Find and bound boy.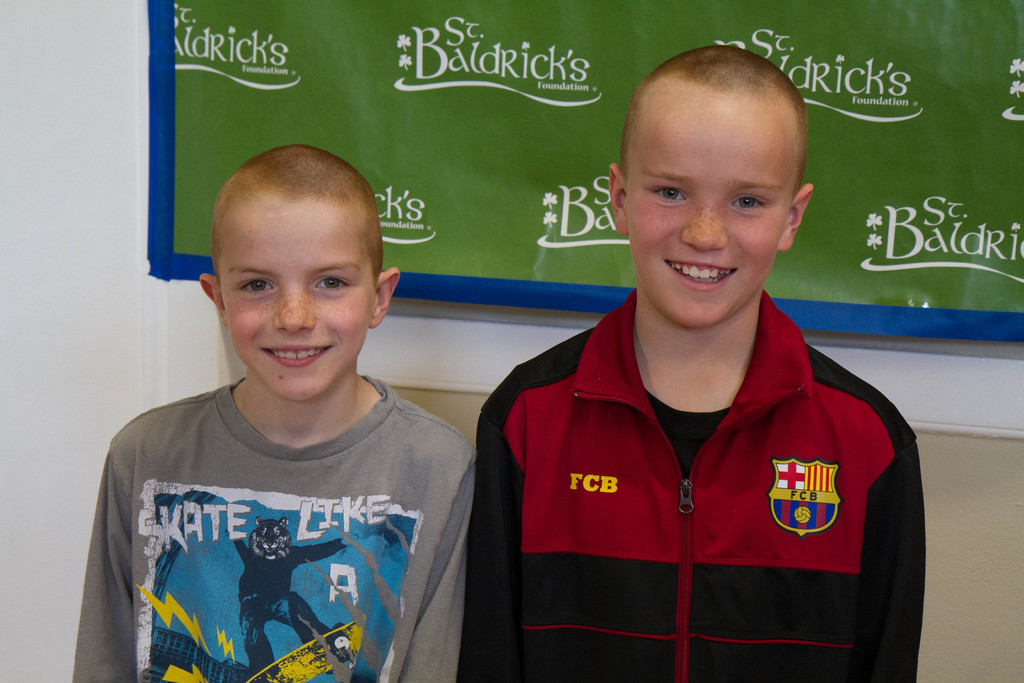
Bound: l=452, t=41, r=927, b=682.
